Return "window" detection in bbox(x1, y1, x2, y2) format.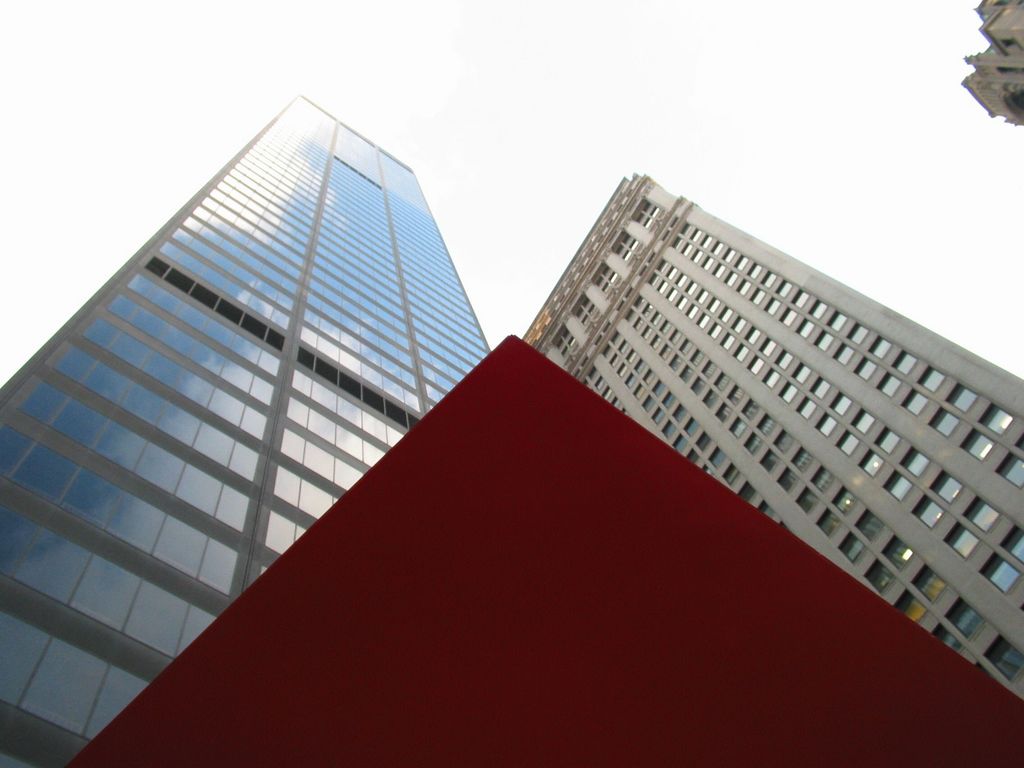
bbox(643, 367, 657, 386).
